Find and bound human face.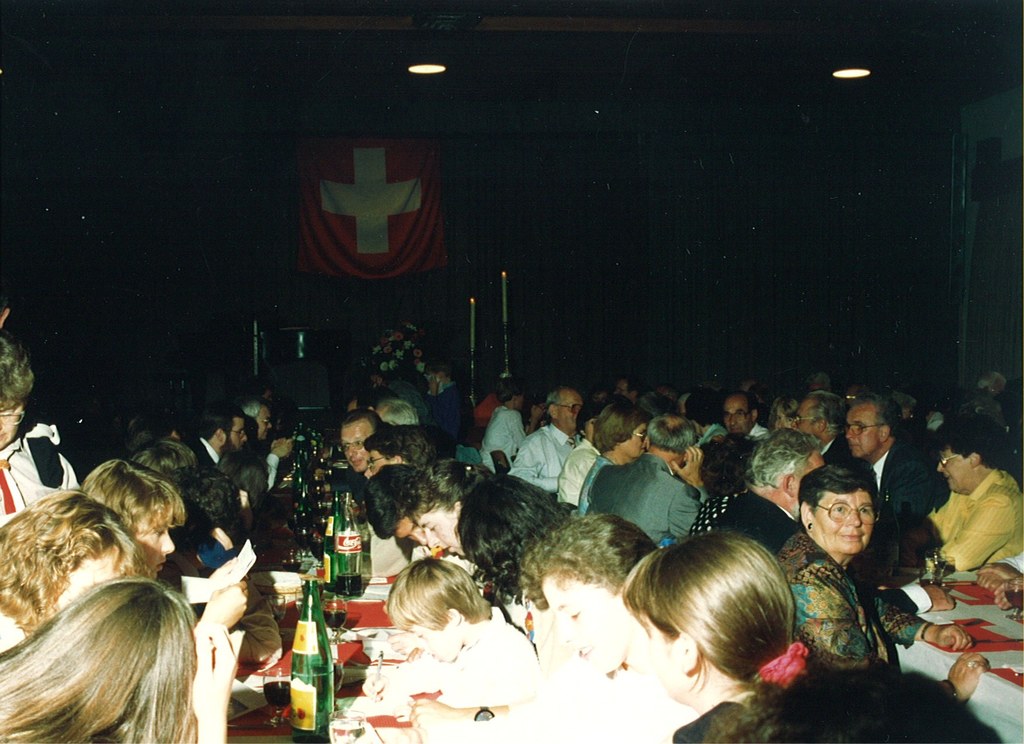
Bound: 533,579,626,674.
